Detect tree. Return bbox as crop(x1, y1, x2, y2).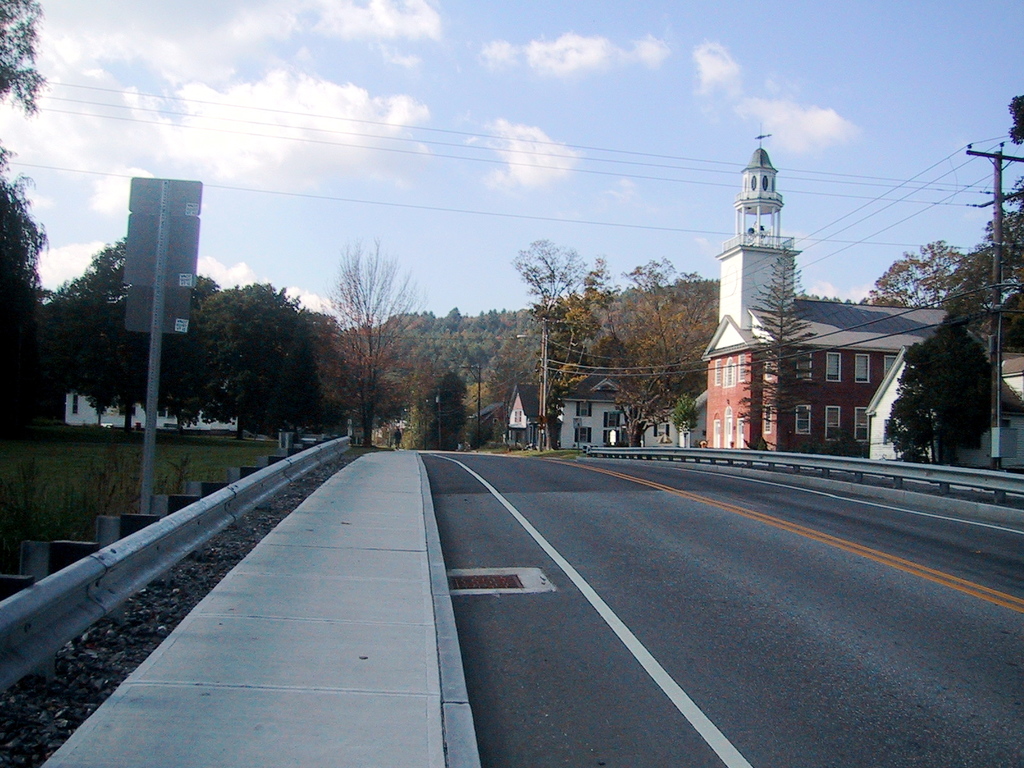
crop(204, 281, 328, 426).
